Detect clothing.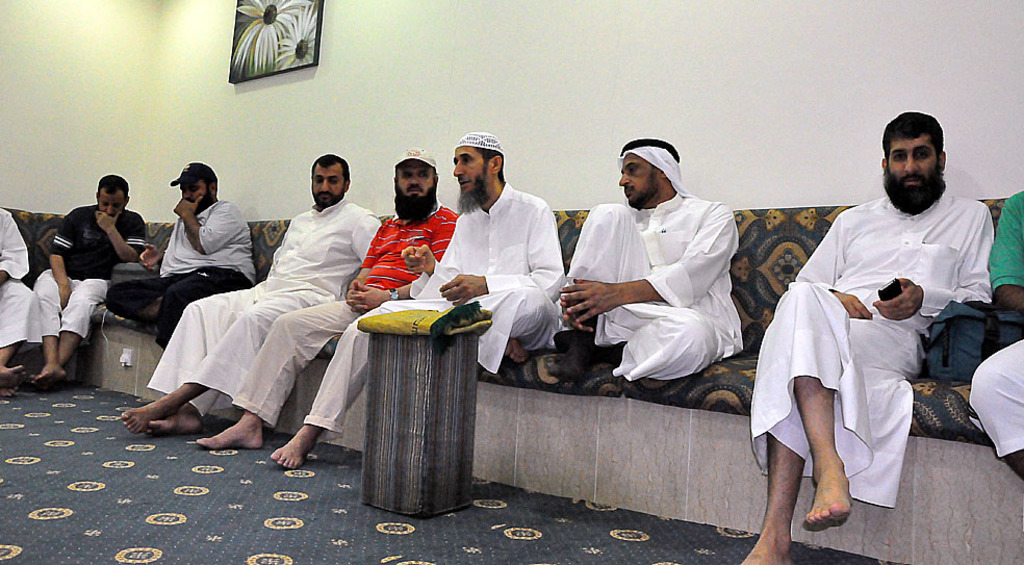
Detected at locate(564, 139, 743, 385).
